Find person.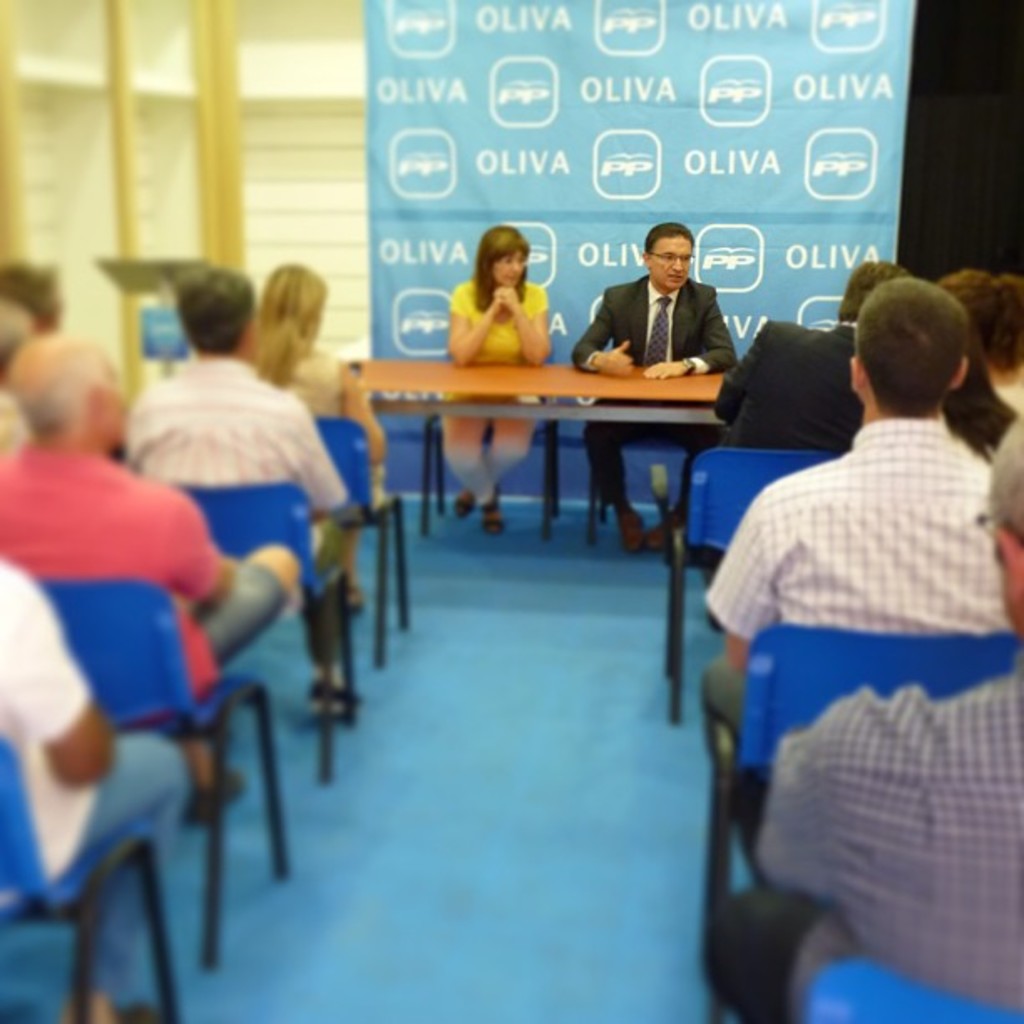
left=117, top=254, right=371, bottom=726.
